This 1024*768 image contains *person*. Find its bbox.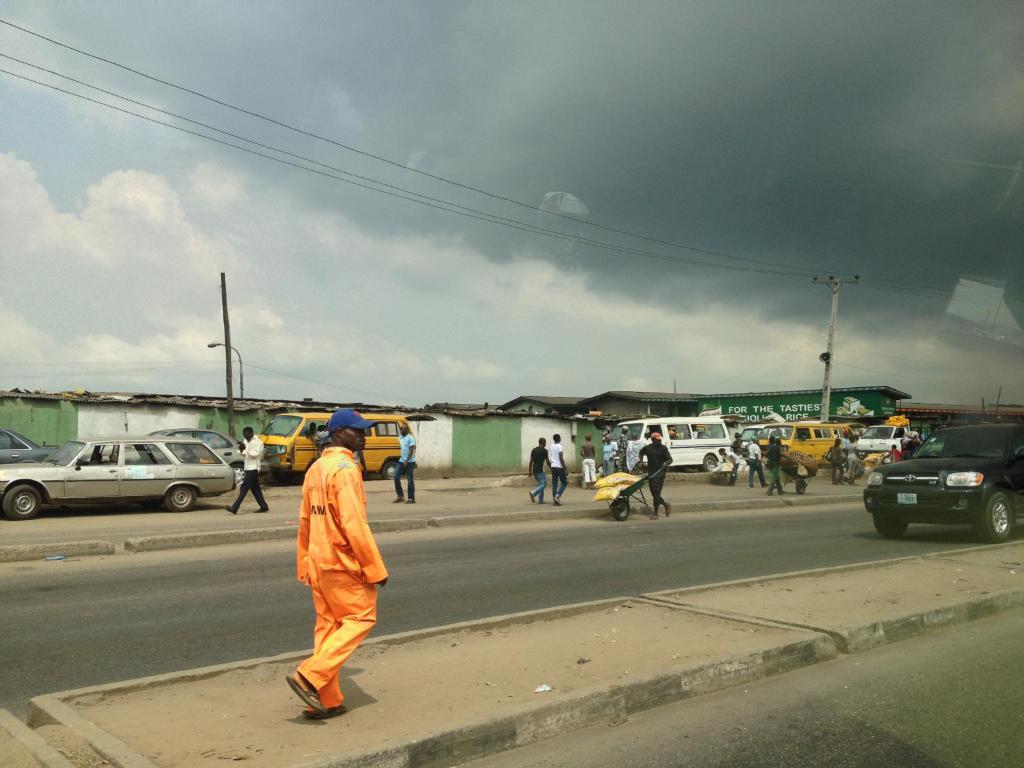
{"x1": 580, "y1": 437, "x2": 596, "y2": 486}.
